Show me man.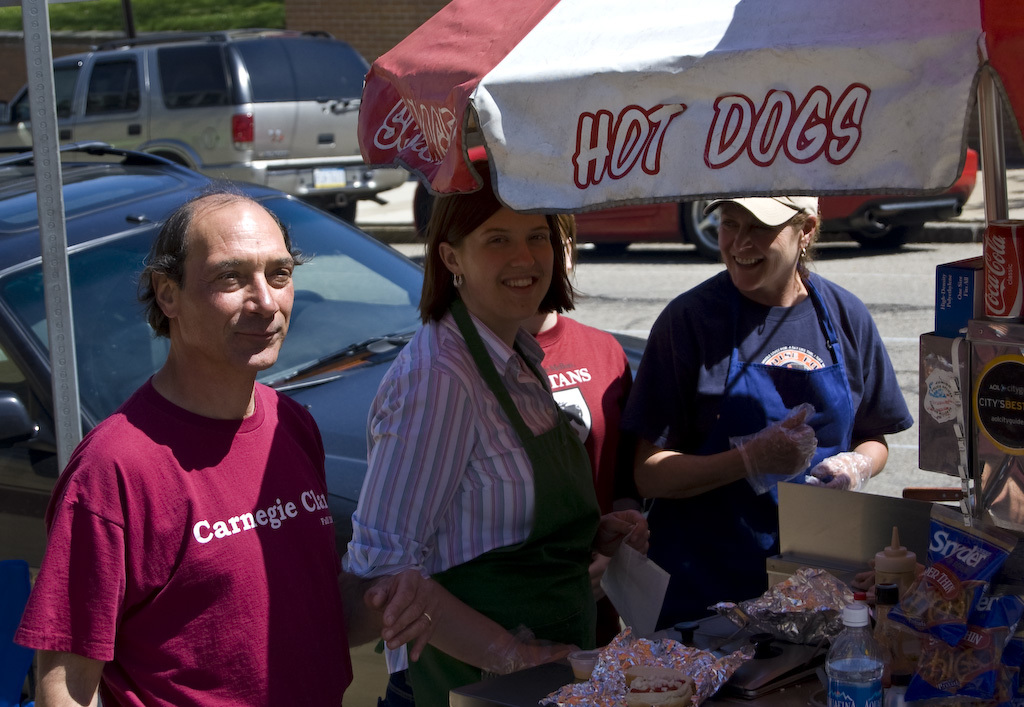
man is here: [left=17, top=179, right=442, bottom=706].
